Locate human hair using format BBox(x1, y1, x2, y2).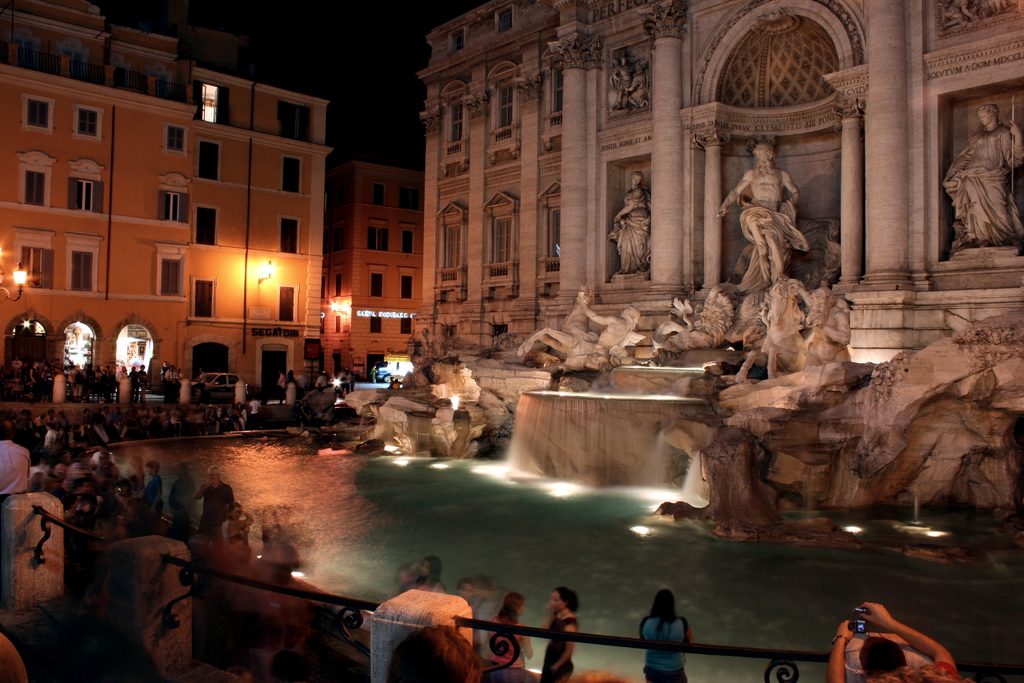
BBox(556, 580, 582, 617).
